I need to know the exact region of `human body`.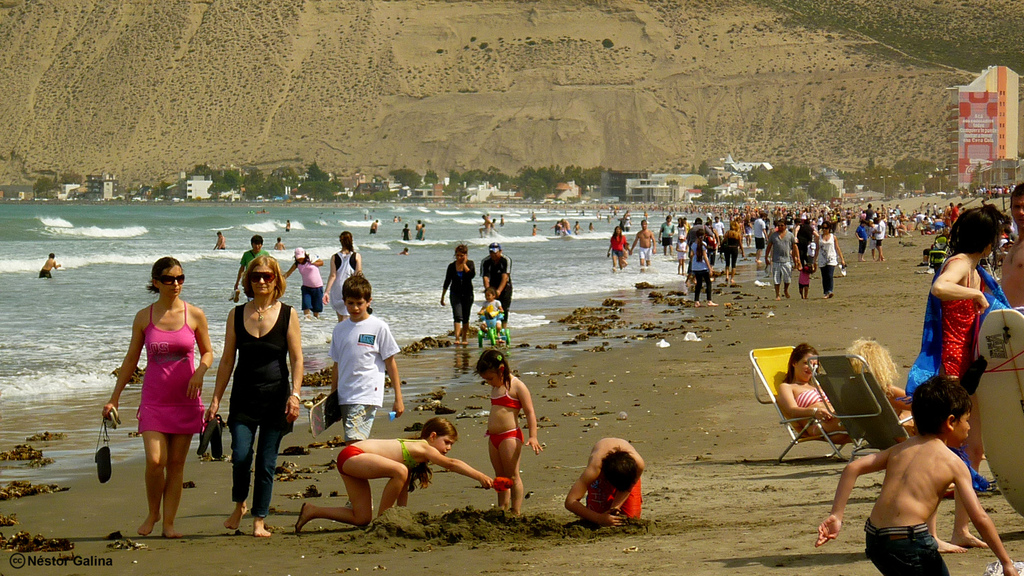
Region: detection(479, 211, 490, 236).
